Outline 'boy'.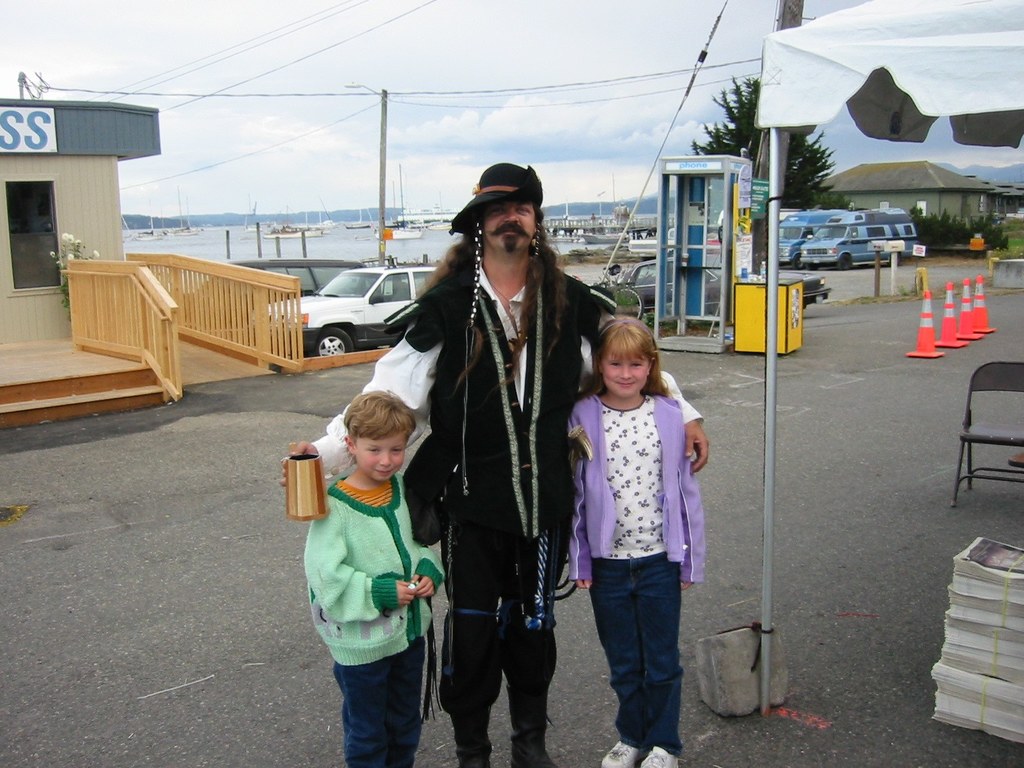
Outline: locate(282, 159, 710, 767).
